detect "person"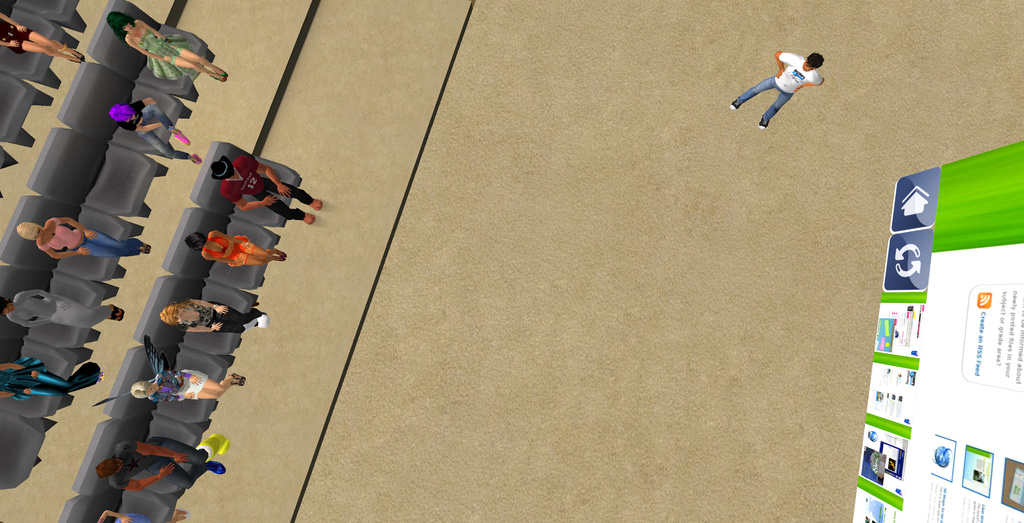
<box>108,7,226,88</box>
